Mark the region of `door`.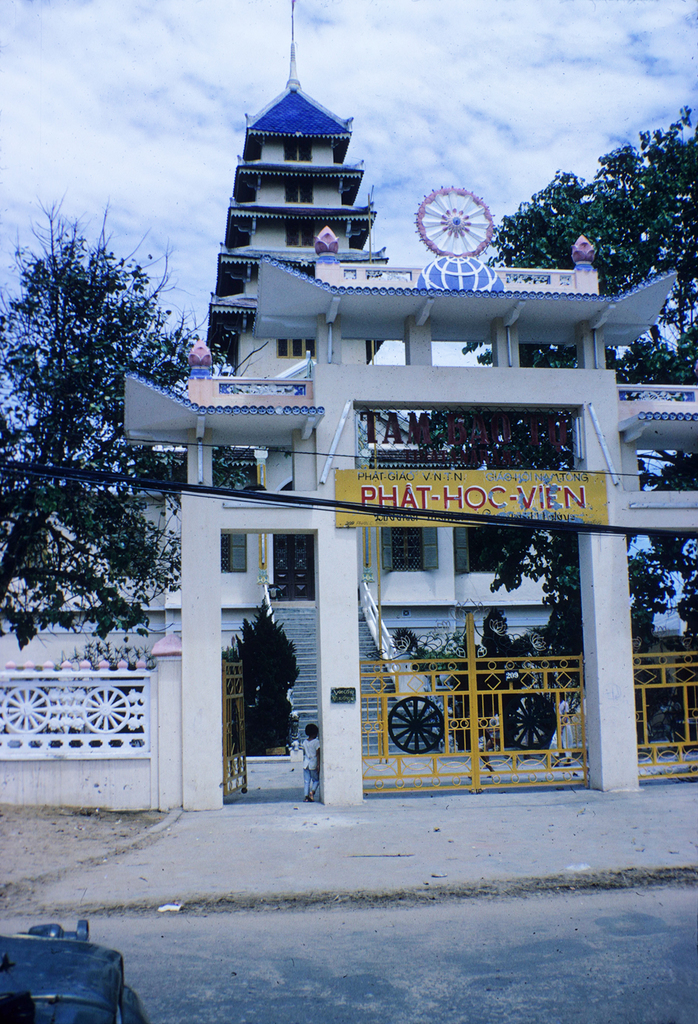
Region: (273,536,313,602).
